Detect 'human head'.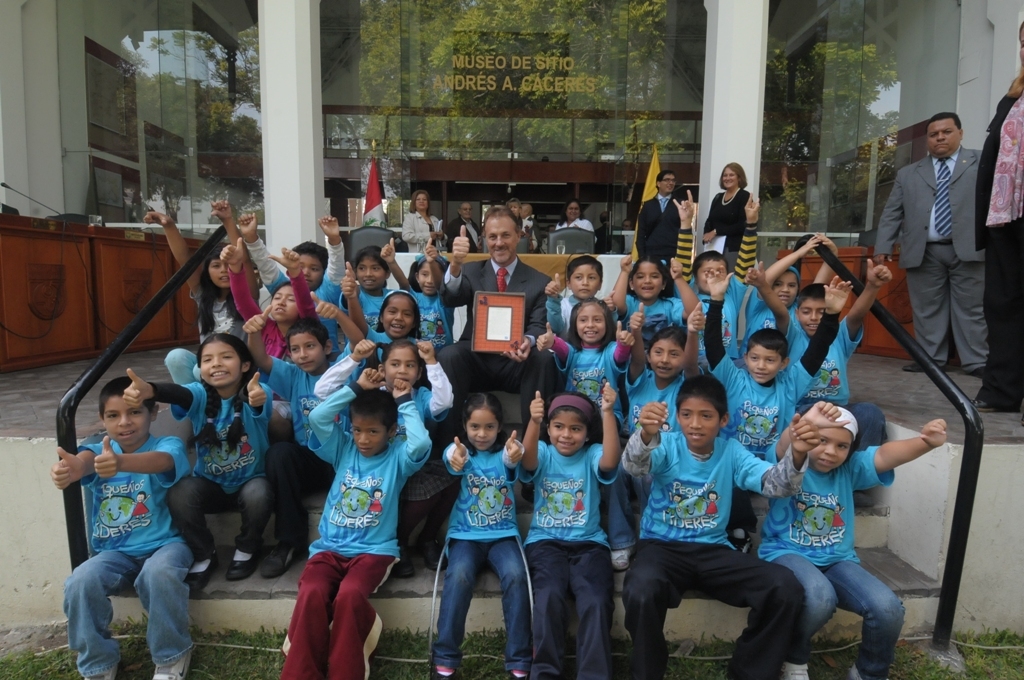
Detected at bbox=[654, 168, 678, 195].
